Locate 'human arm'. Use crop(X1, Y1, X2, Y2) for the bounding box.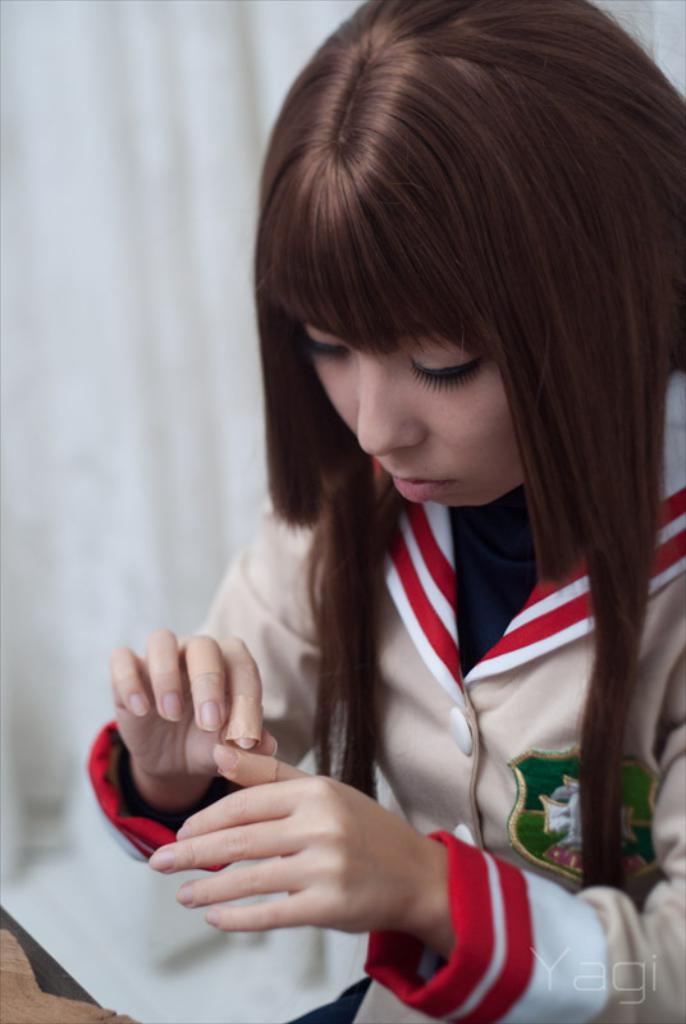
crop(105, 507, 326, 826).
